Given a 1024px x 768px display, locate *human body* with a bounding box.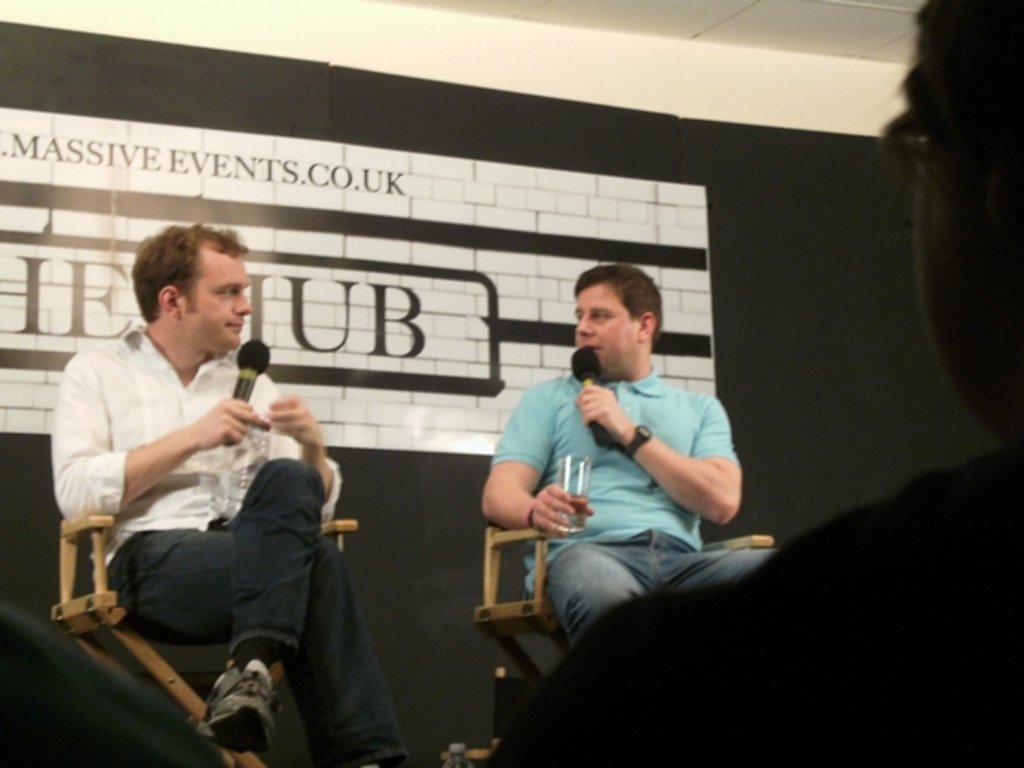
Located: 480,261,773,635.
